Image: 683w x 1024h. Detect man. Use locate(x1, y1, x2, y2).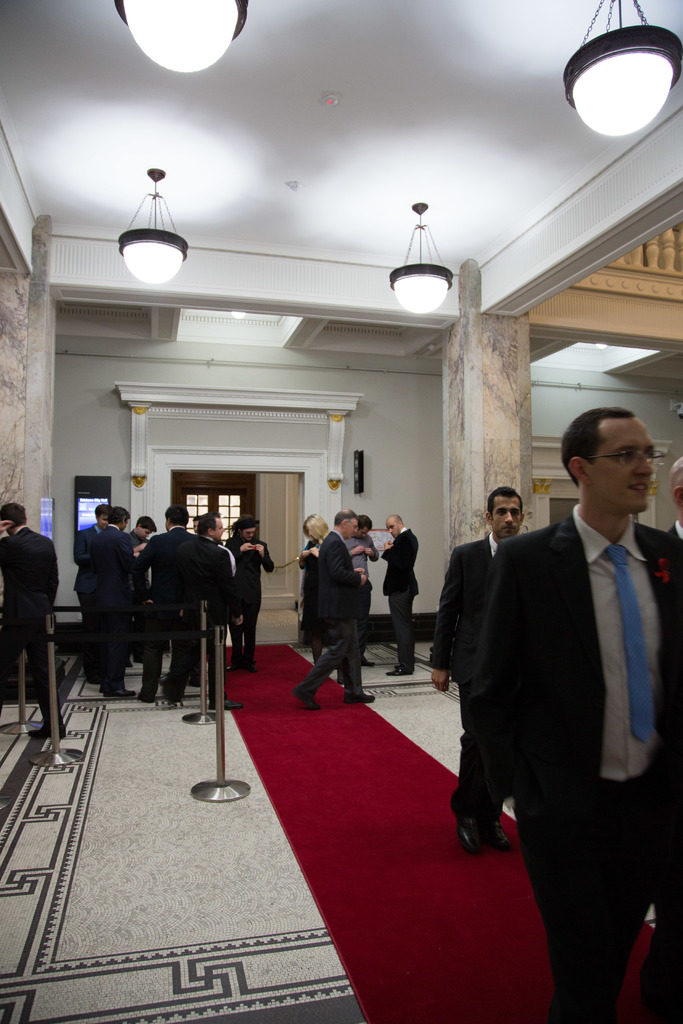
locate(163, 517, 243, 712).
